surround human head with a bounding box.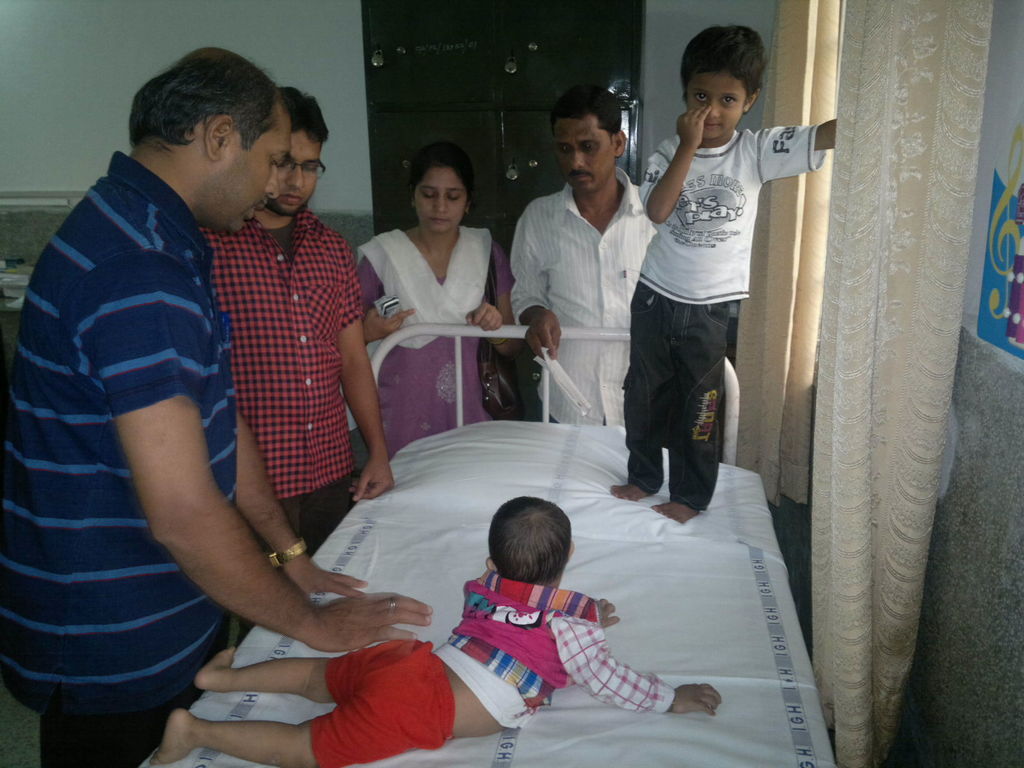
[127,51,294,234].
